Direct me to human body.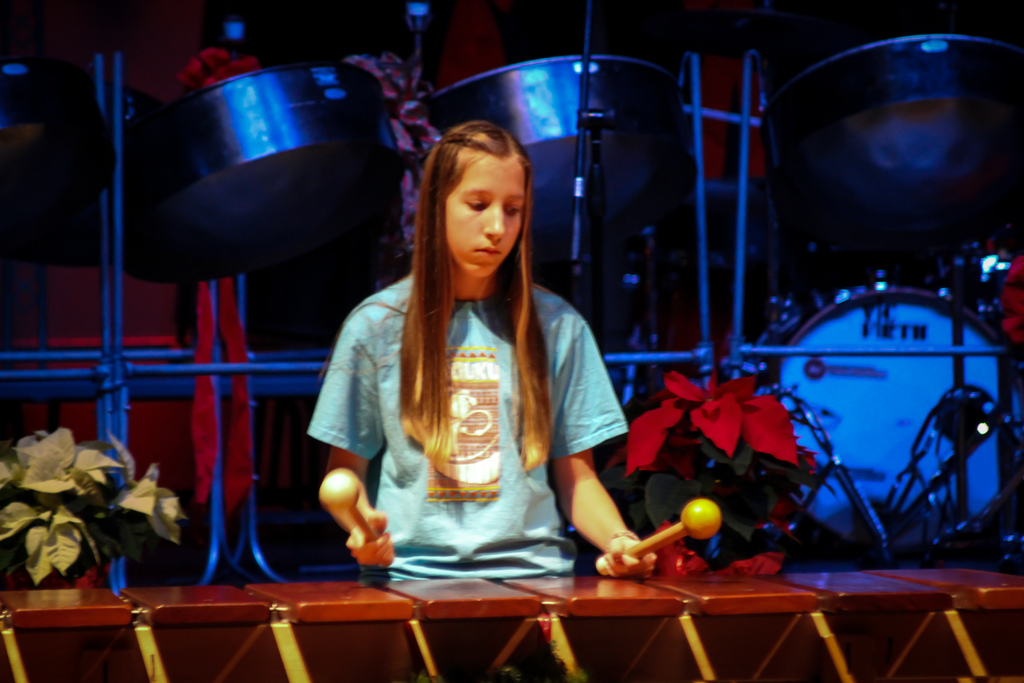
Direction: detection(299, 273, 661, 593).
